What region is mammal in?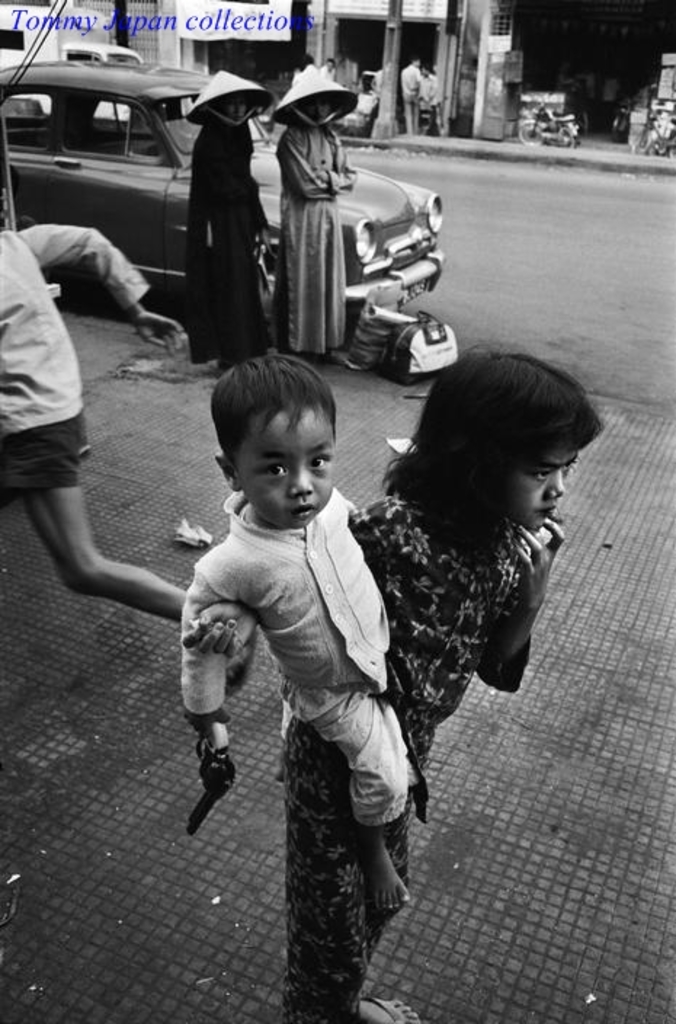
select_region(0, 223, 260, 691).
